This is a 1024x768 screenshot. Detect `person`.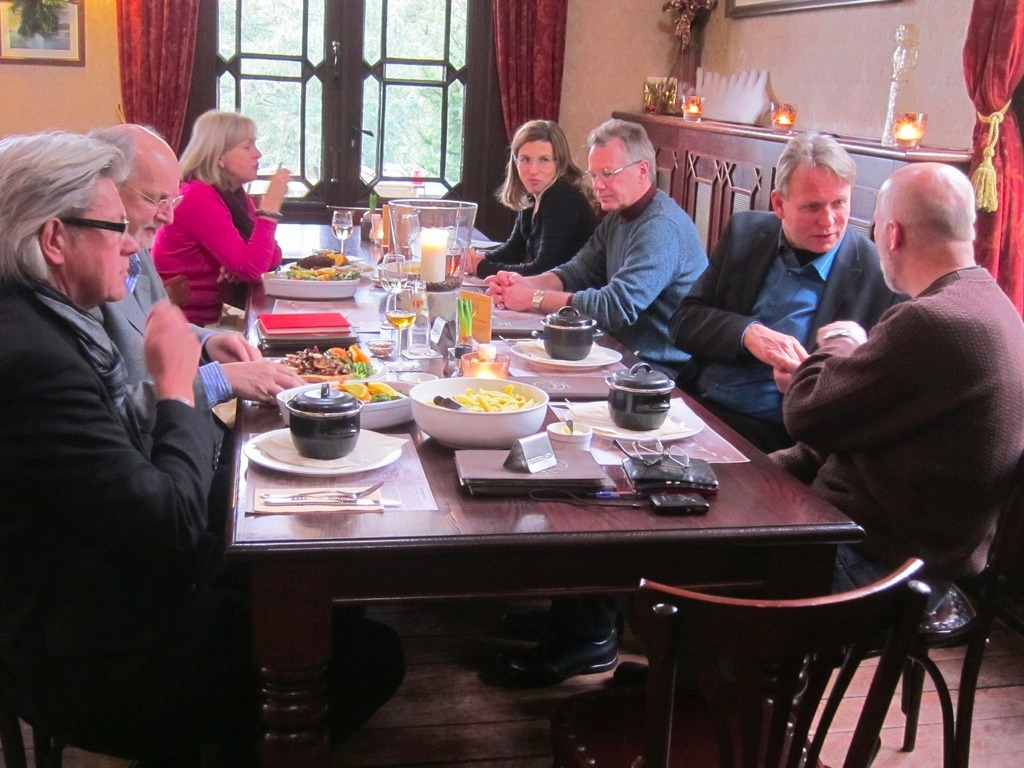
[x1=92, y1=123, x2=304, y2=458].
